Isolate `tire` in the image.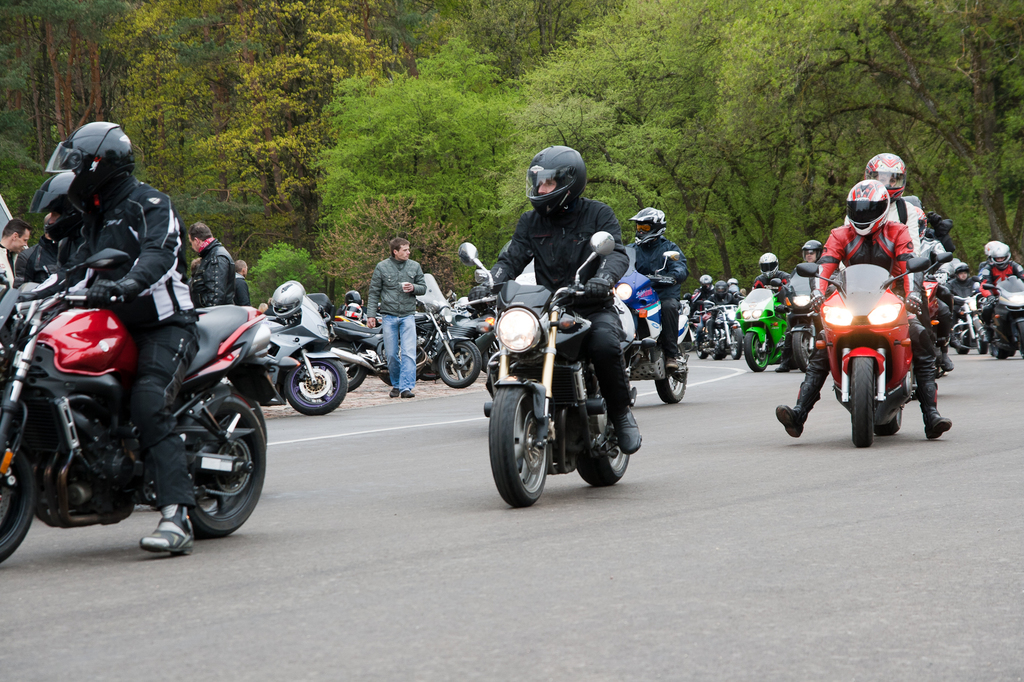
Isolated region: <region>487, 376, 557, 509</region>.
